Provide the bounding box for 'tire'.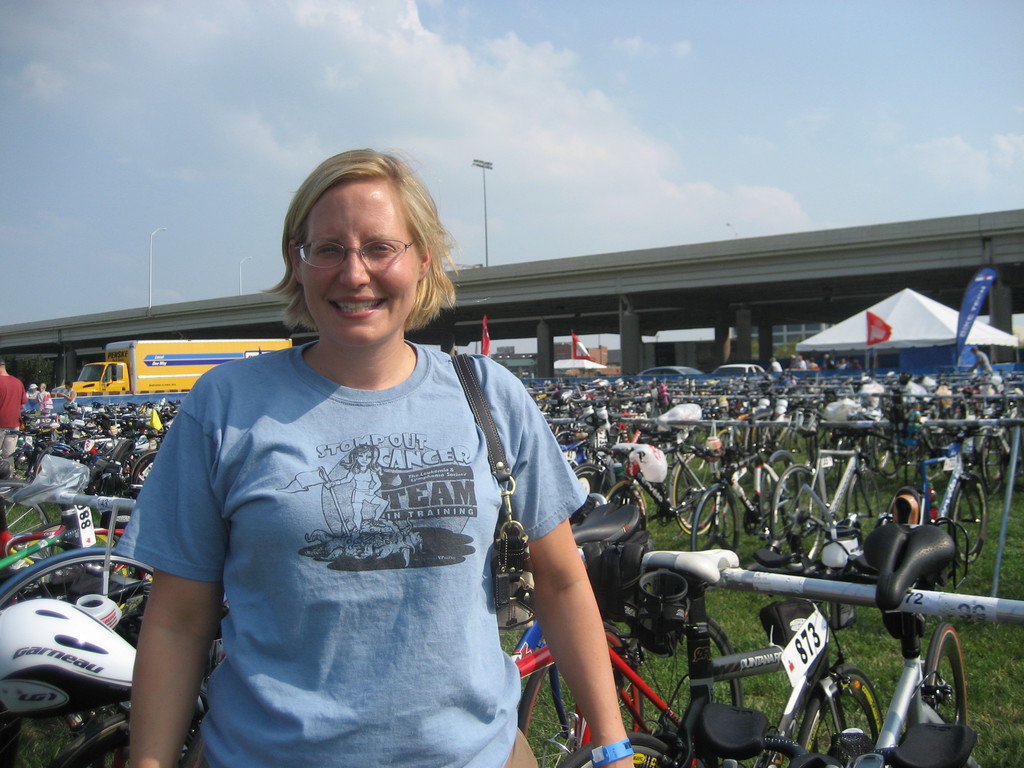
<box>516,625,642,767</box>.
